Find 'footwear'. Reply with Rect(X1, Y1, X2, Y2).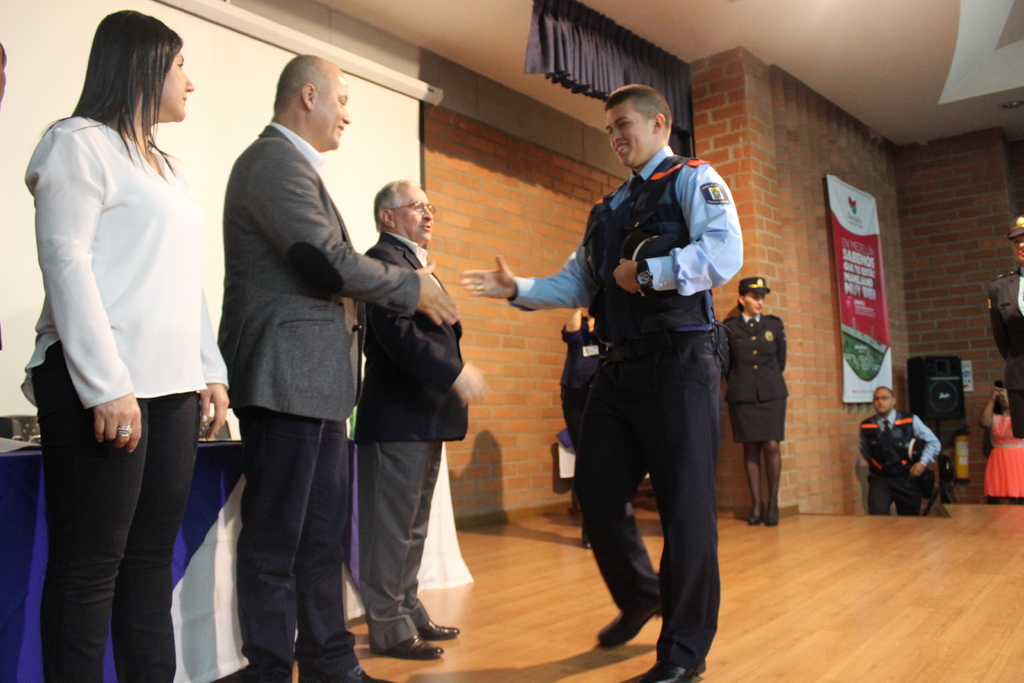
Rect(602, 591, 665, 648).
